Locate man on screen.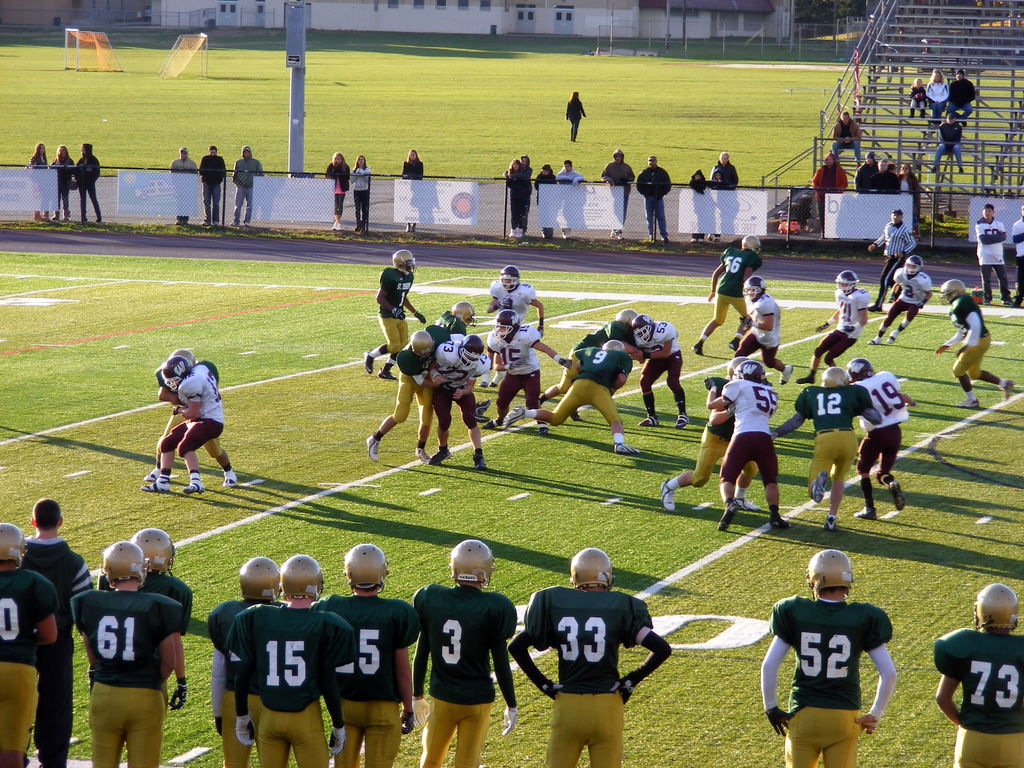
On screen at Rect(866, 208, 916, 307).
